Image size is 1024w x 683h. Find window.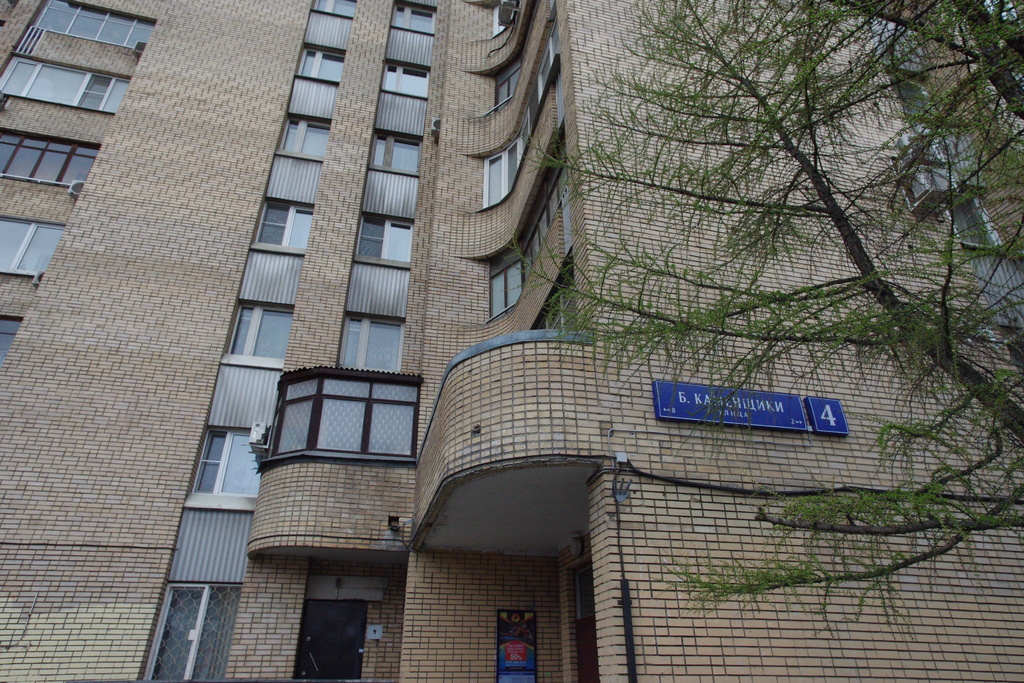
[0,311,23,366].
